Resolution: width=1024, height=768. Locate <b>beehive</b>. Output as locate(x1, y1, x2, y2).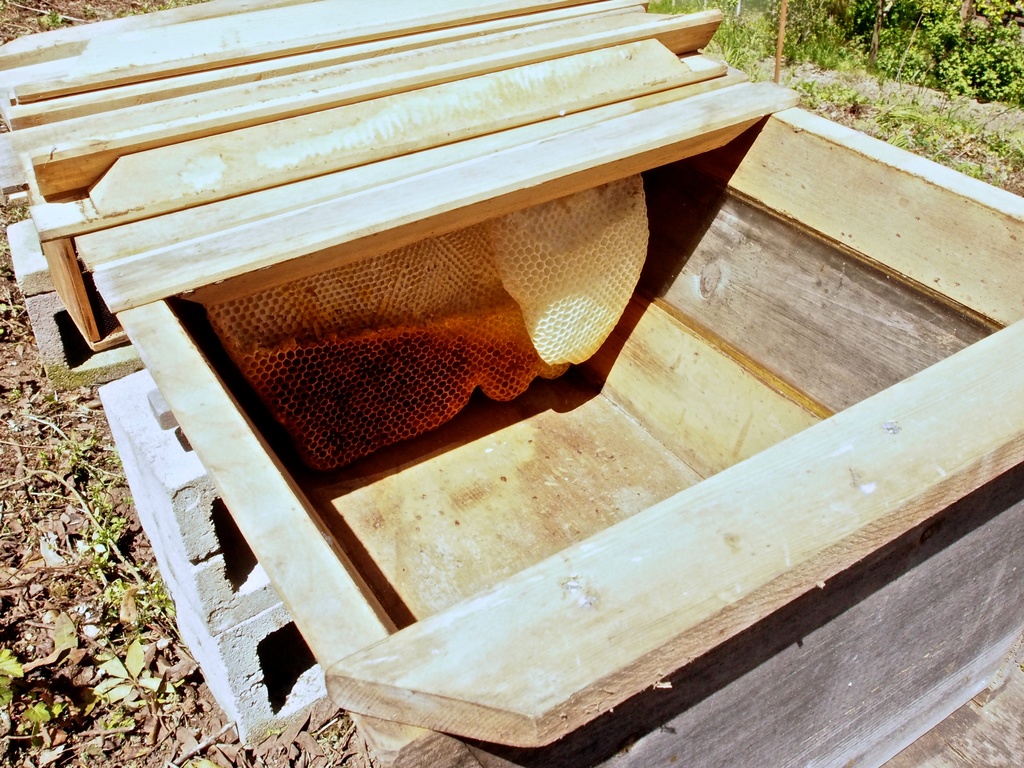
locate(157, 189, 628, 521).
